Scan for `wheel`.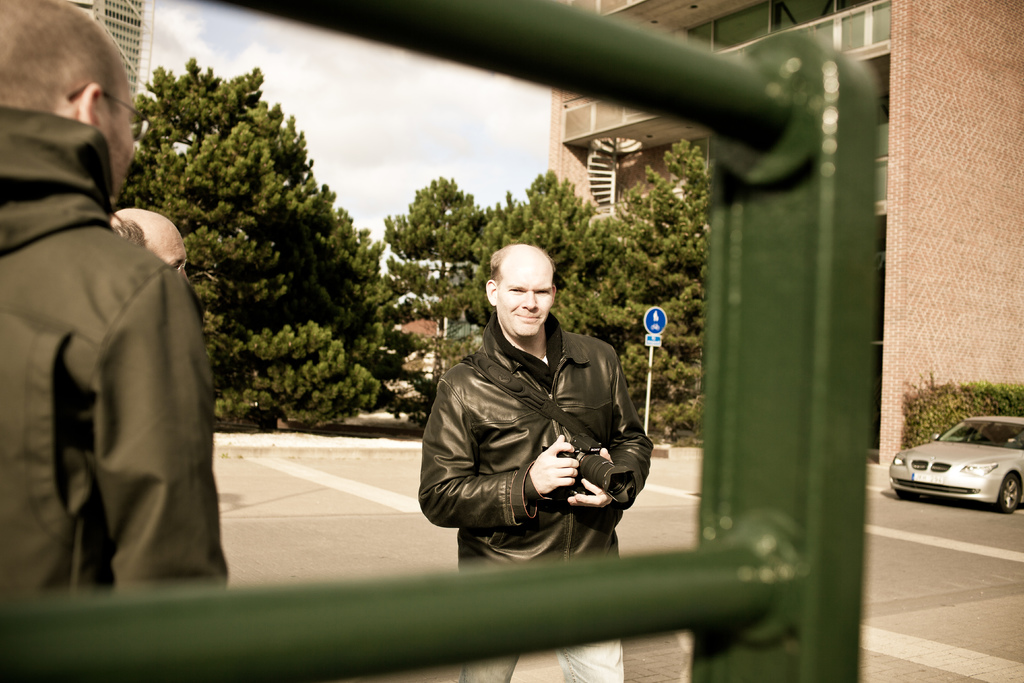
Scan result: box(995, 472, 1023, 516).
